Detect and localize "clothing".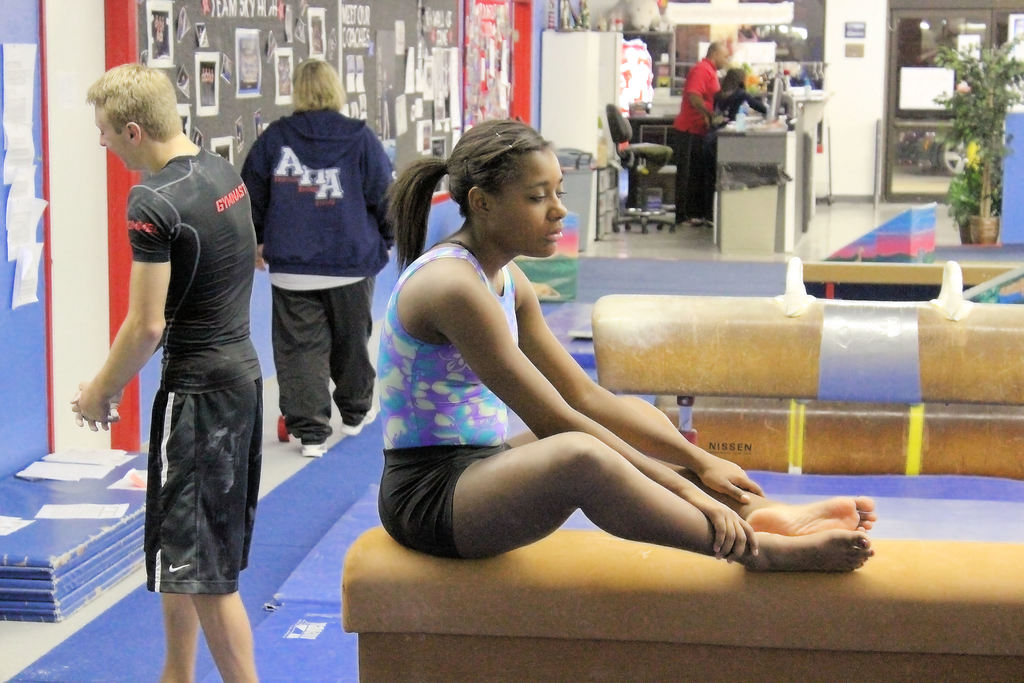
Localized at box=[131, 143, 268, 593].
